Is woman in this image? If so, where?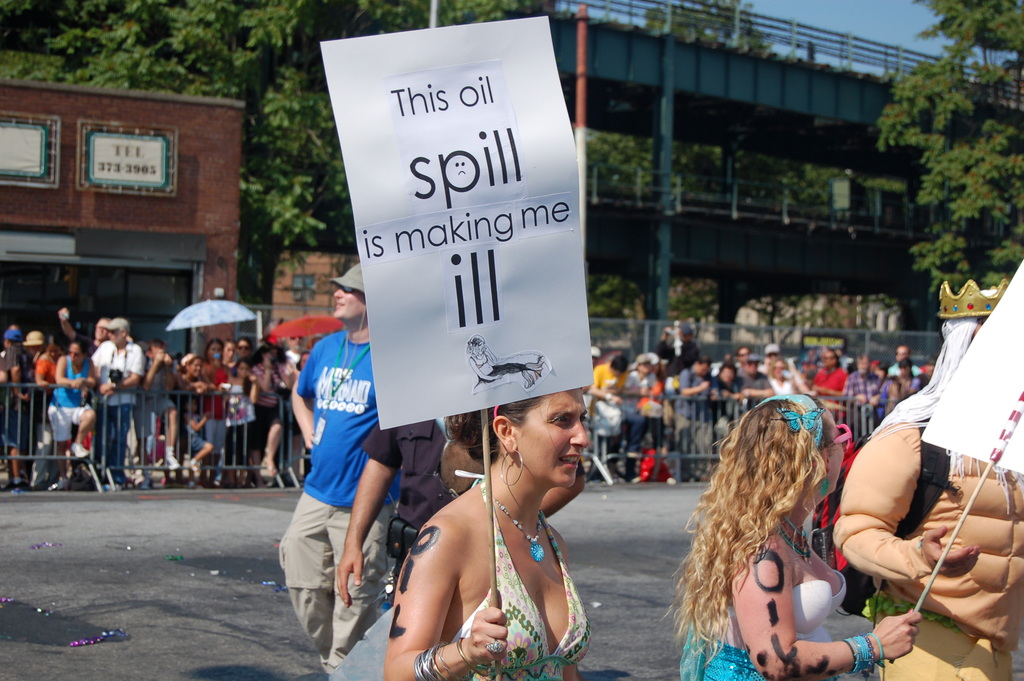
Yes, at 666, 391, 922, 680.
